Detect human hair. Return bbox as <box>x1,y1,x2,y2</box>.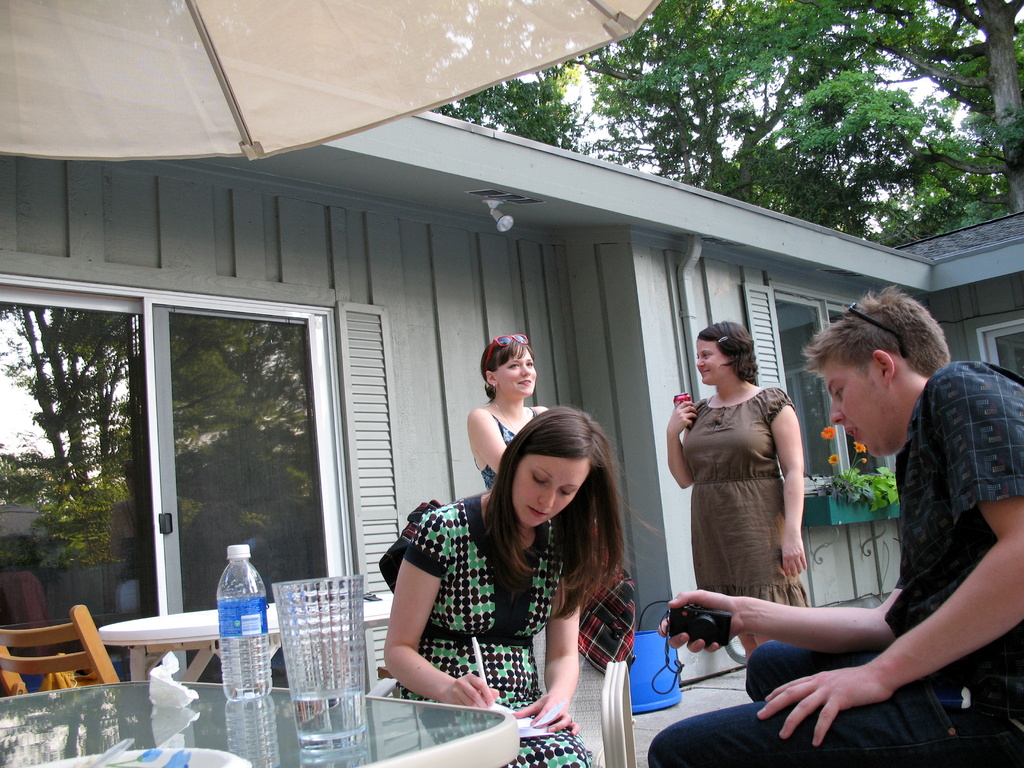
<box>697,323,759,387</box>.
